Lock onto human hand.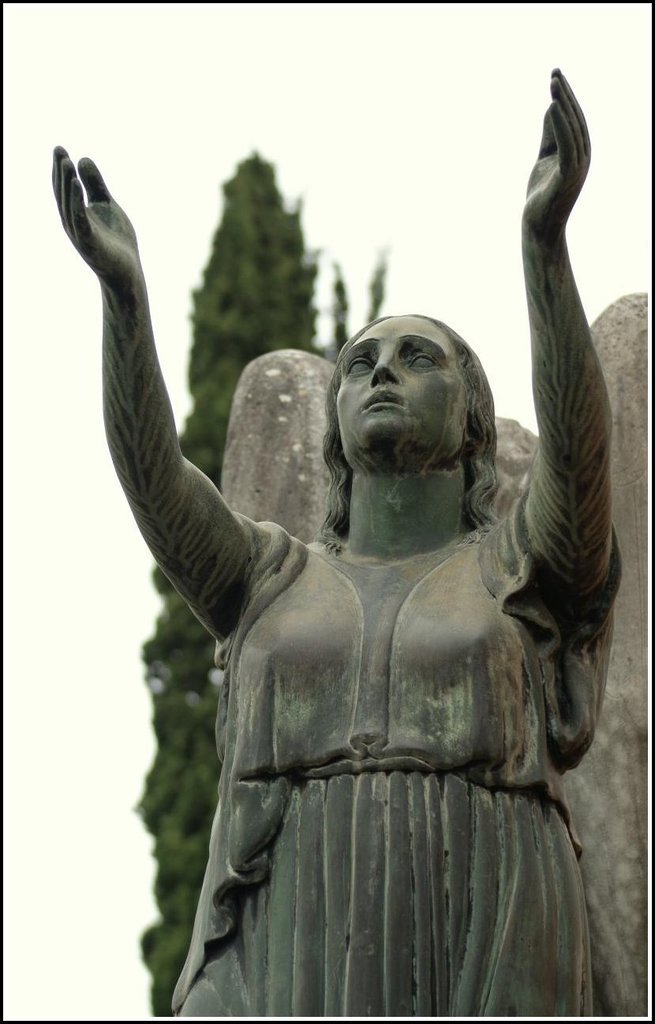
Locked: <bbox>47, 144, 142, 288</bbox>.
